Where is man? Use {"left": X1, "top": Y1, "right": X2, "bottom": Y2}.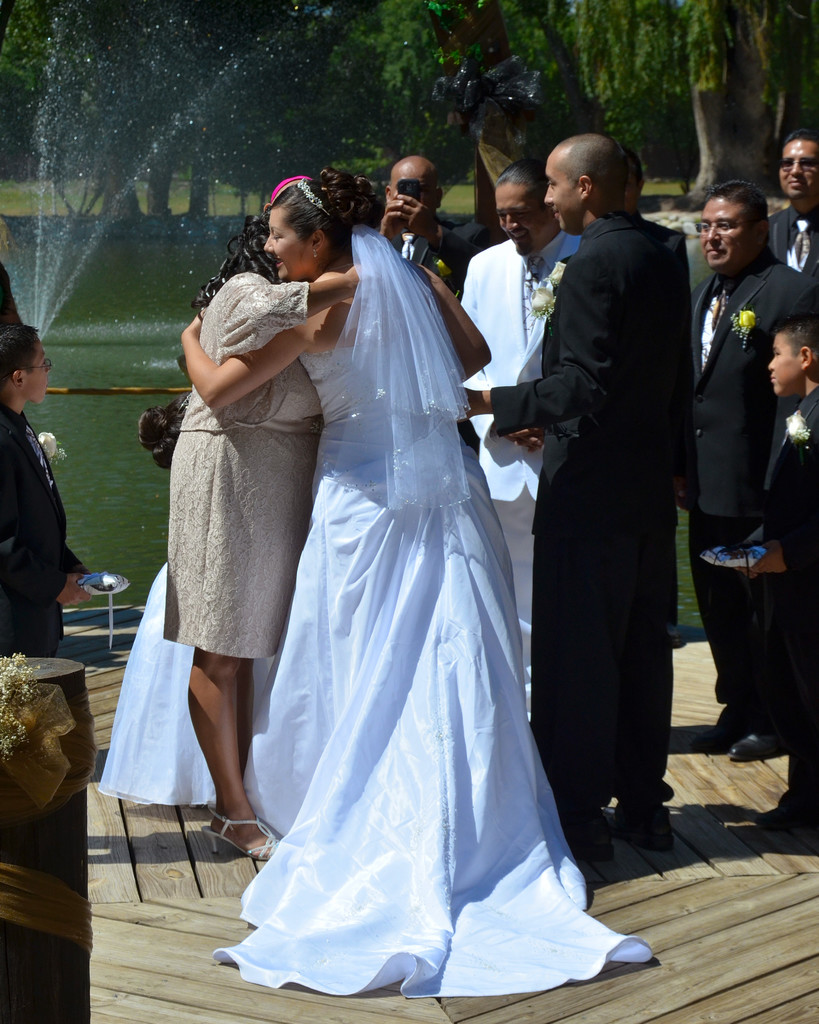
{"left": 514, "top": 120, "right": 722, "bottom": 861}.
